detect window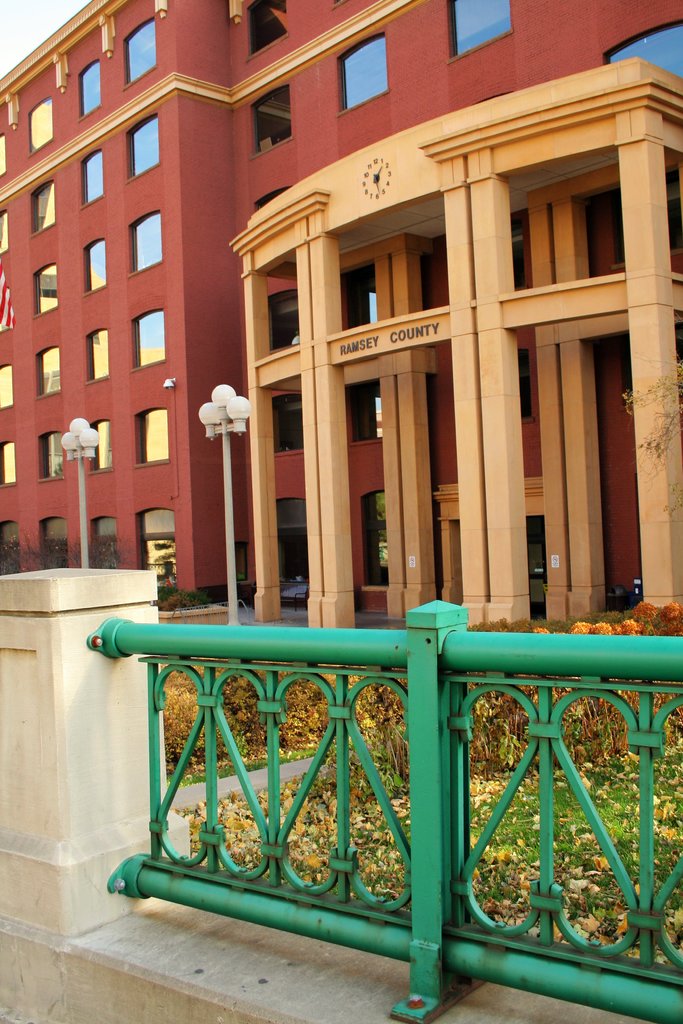
0 211 9 262
